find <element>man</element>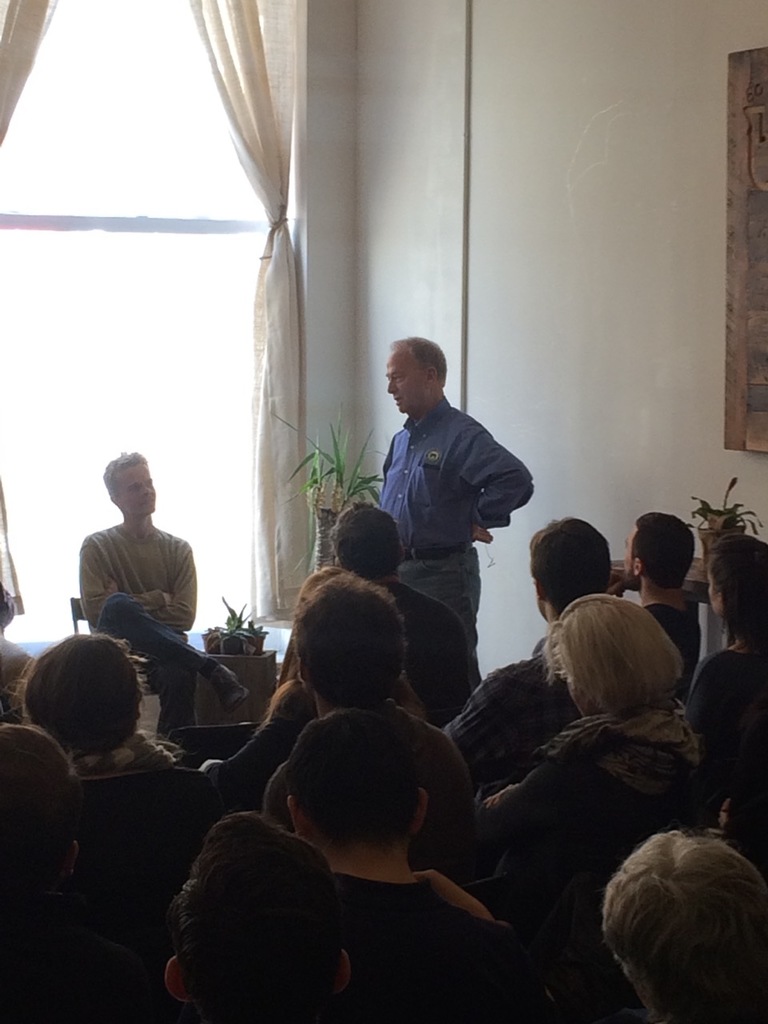
(x1=331, y1=500, x2=482, y2=730)
